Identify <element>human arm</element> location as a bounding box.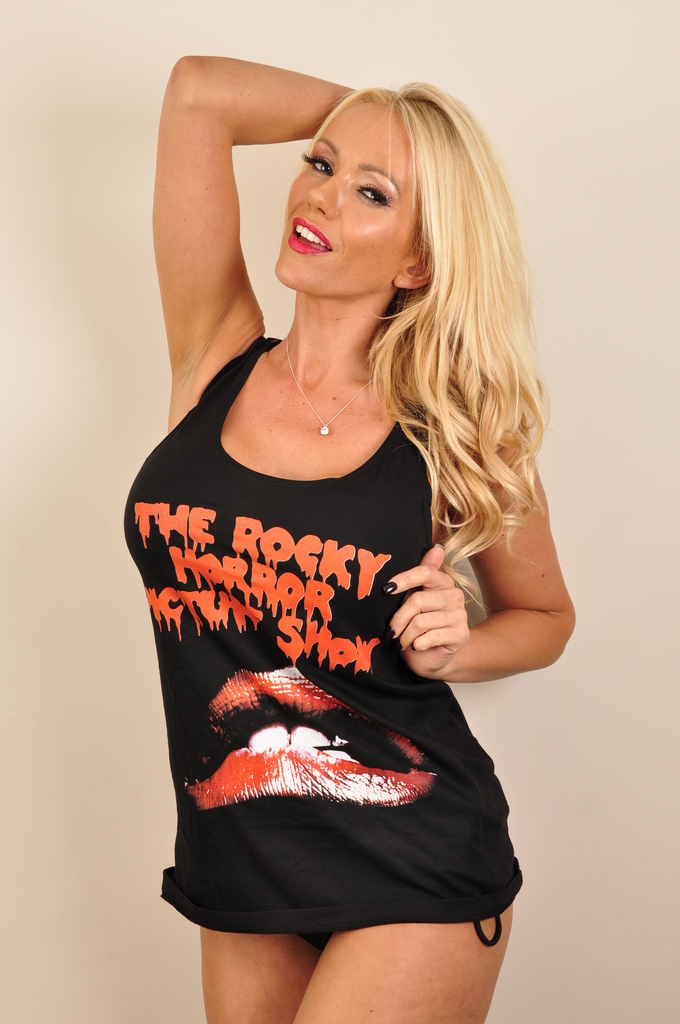
<region>380, 426, 574, 698</region>.
